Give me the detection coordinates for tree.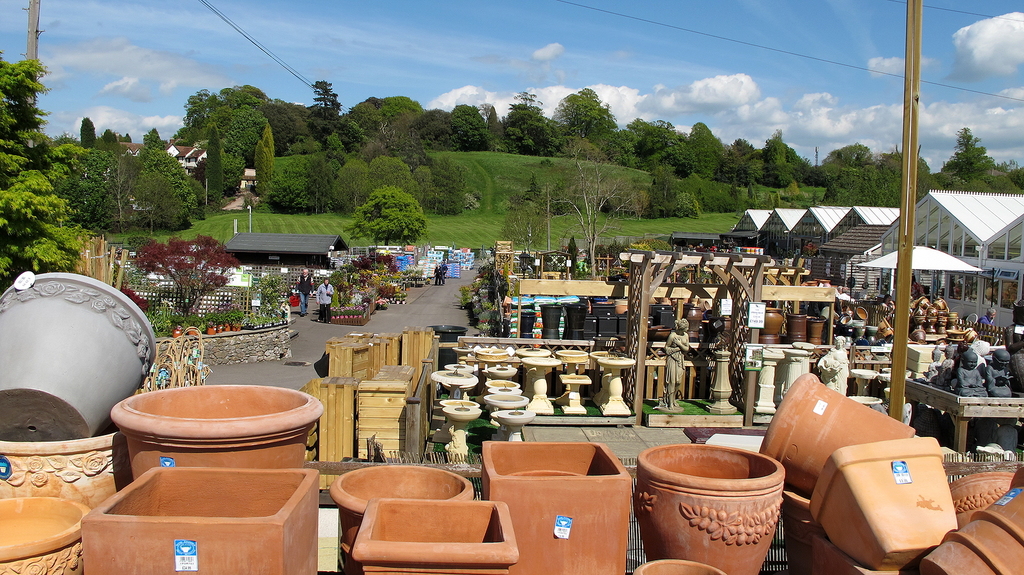
Rect(343, 184, 428, 246).
